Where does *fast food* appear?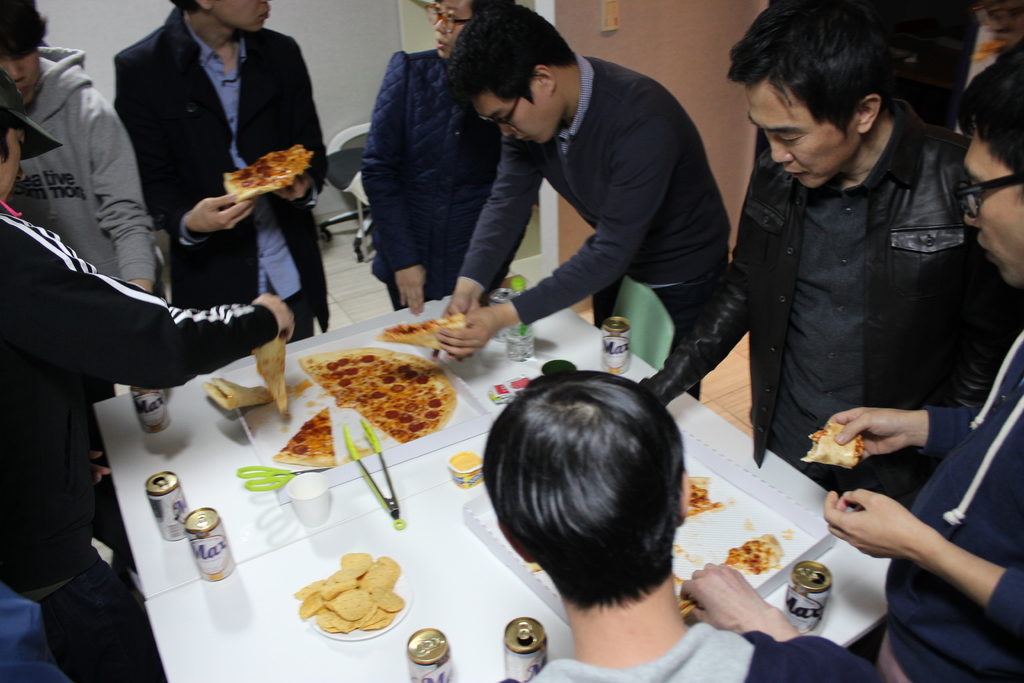
Appears at 223, 143, 320, 203.
